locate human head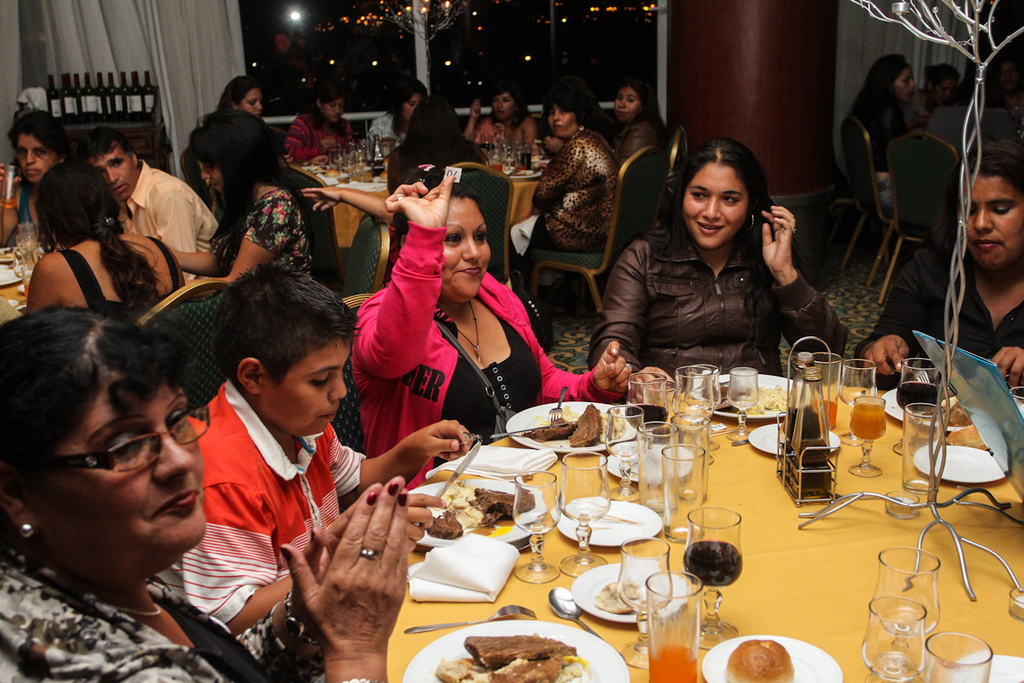
[868, 55, 916, 108]
